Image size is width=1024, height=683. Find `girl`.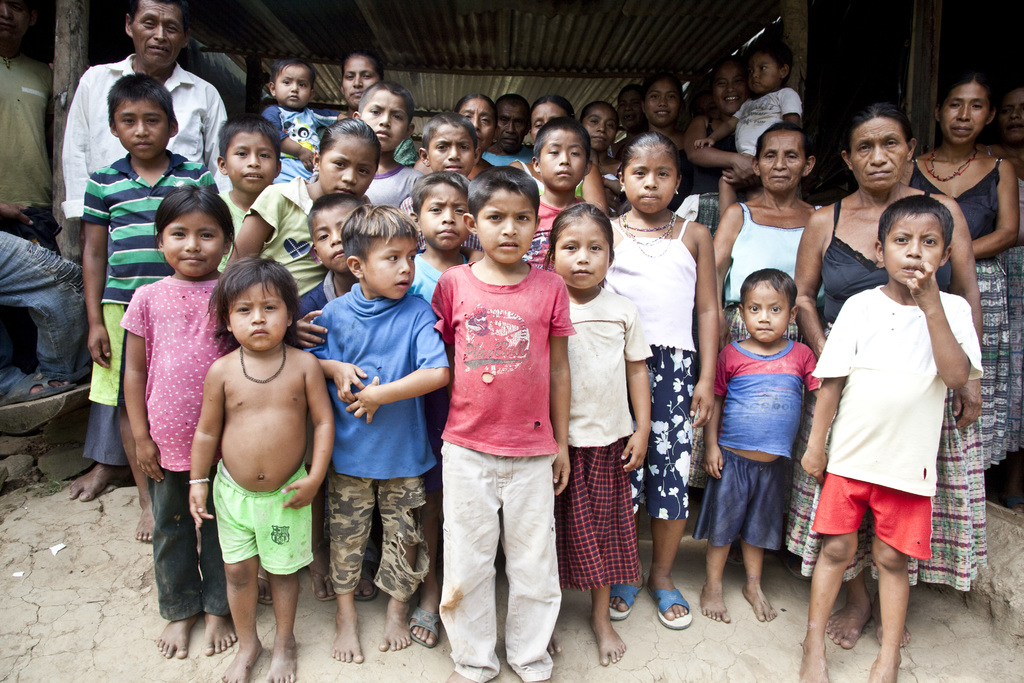
select_region(120, 181, 233, 653).
